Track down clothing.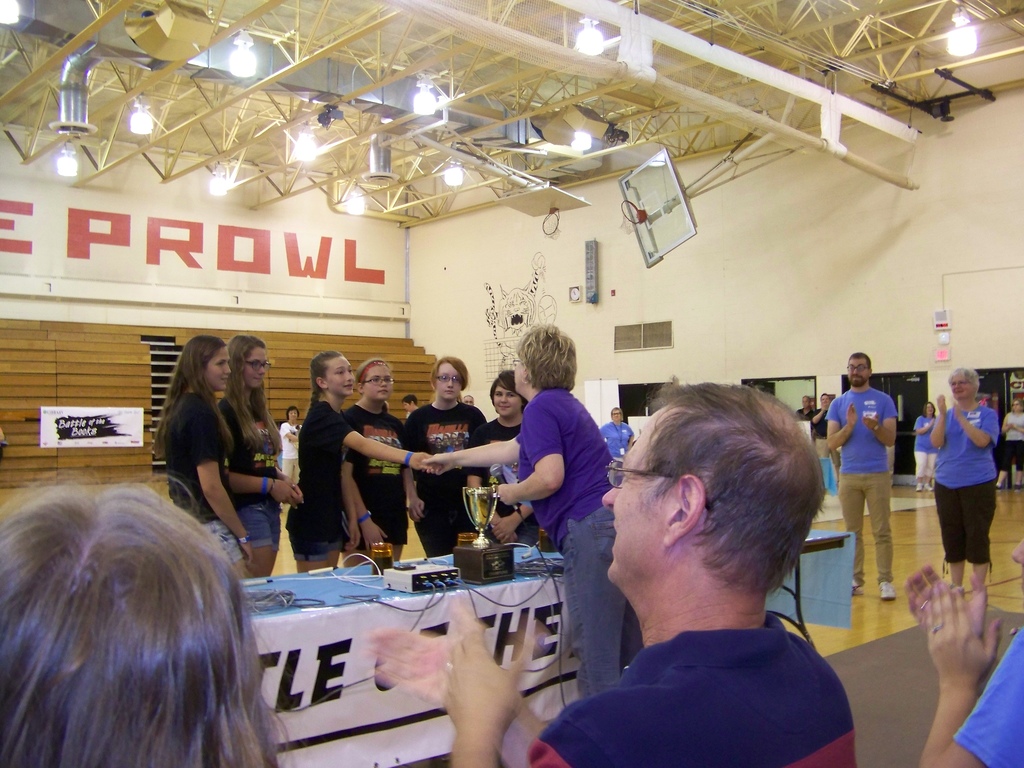
Tracked to detection(950, 623, 1023, 767).
